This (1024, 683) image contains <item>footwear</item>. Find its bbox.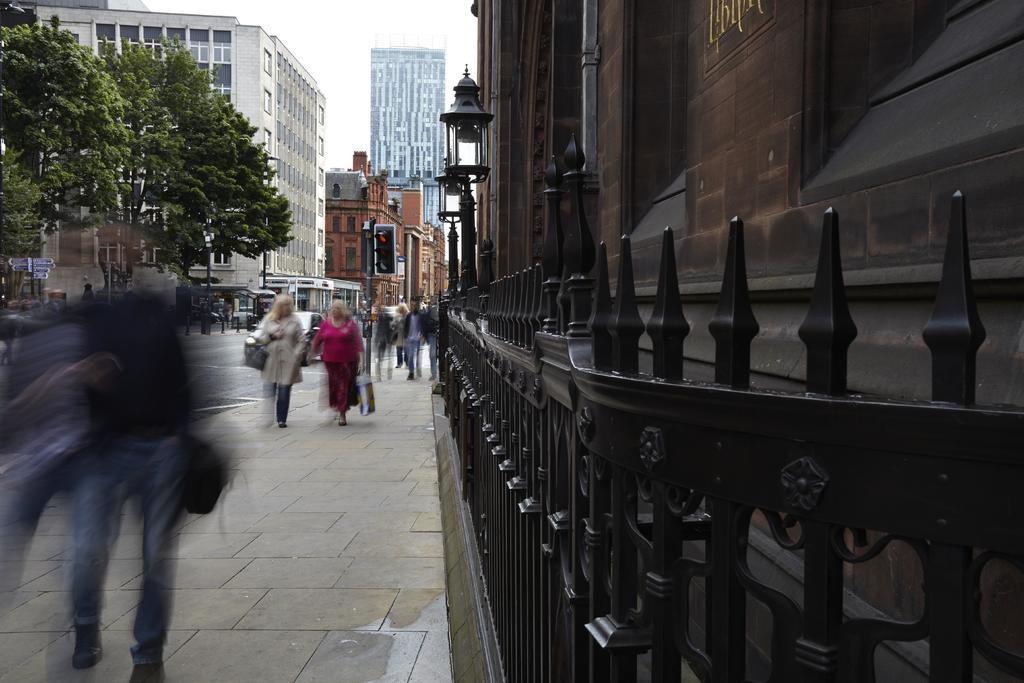
detection(278, 425, 282, 431).
